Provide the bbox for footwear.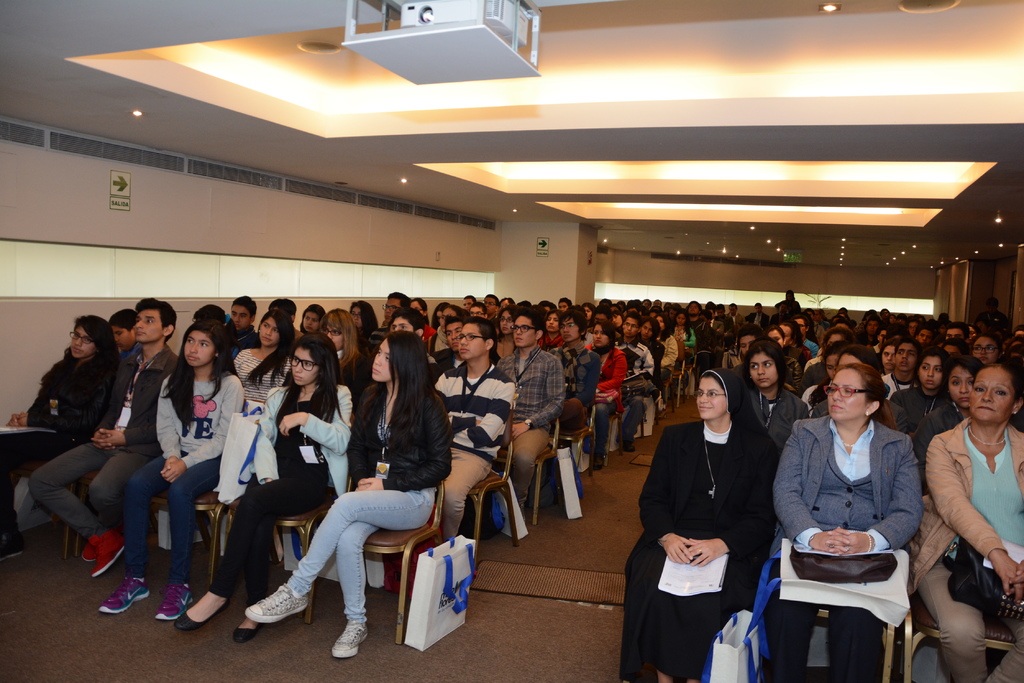
bbox=(245, 583, 310, 623).
